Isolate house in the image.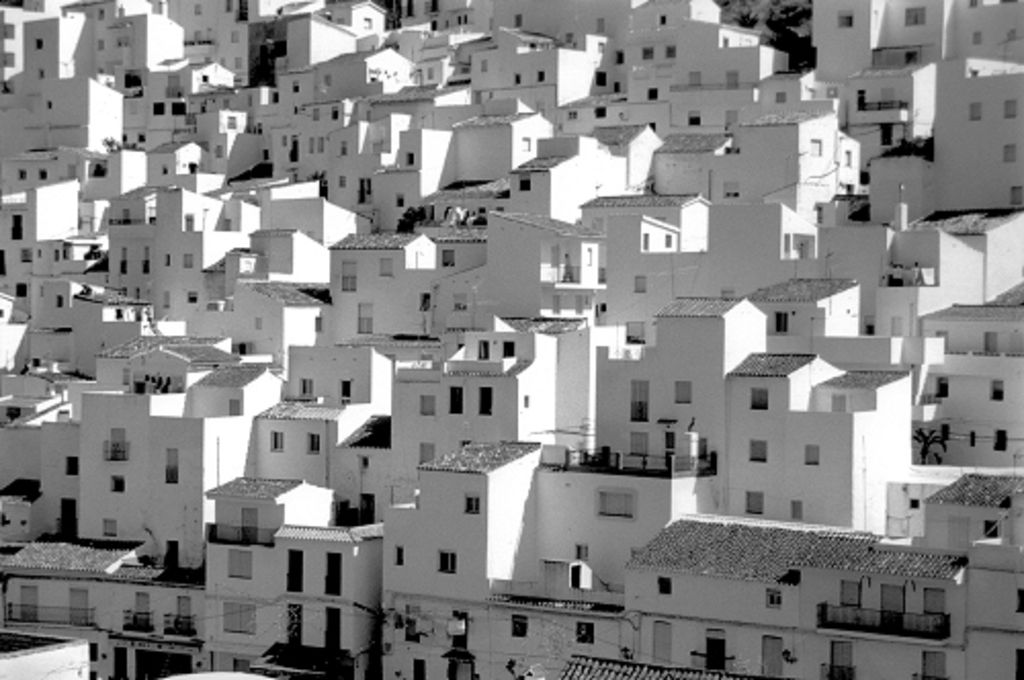
Isolated region: <box>96,14,184,78</box>.
